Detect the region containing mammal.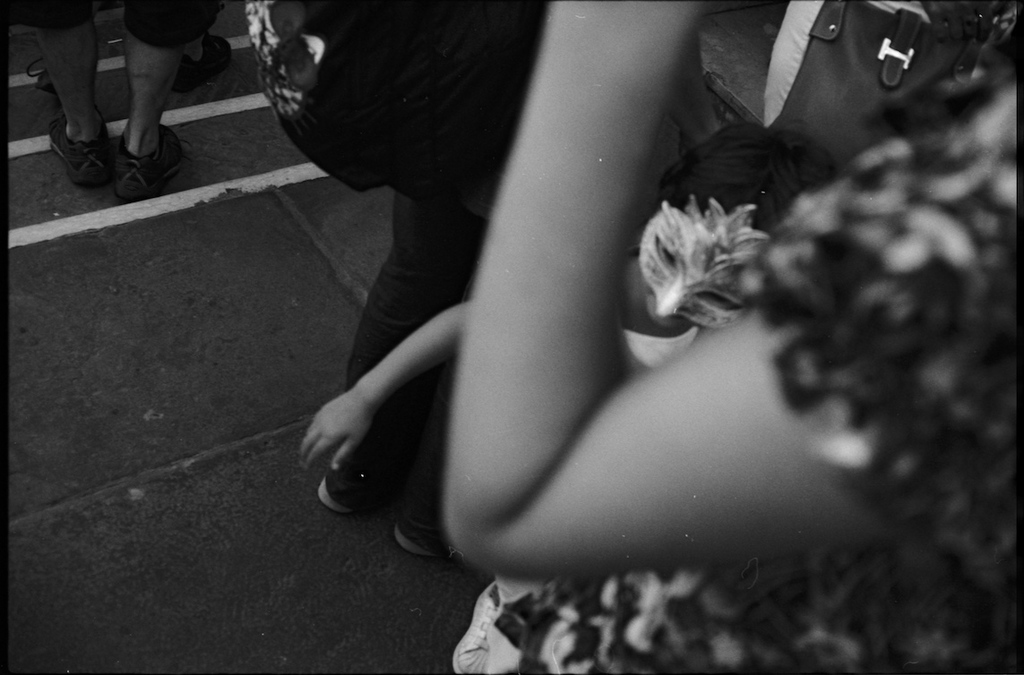
l=290, t=115, r=836, b=473.
